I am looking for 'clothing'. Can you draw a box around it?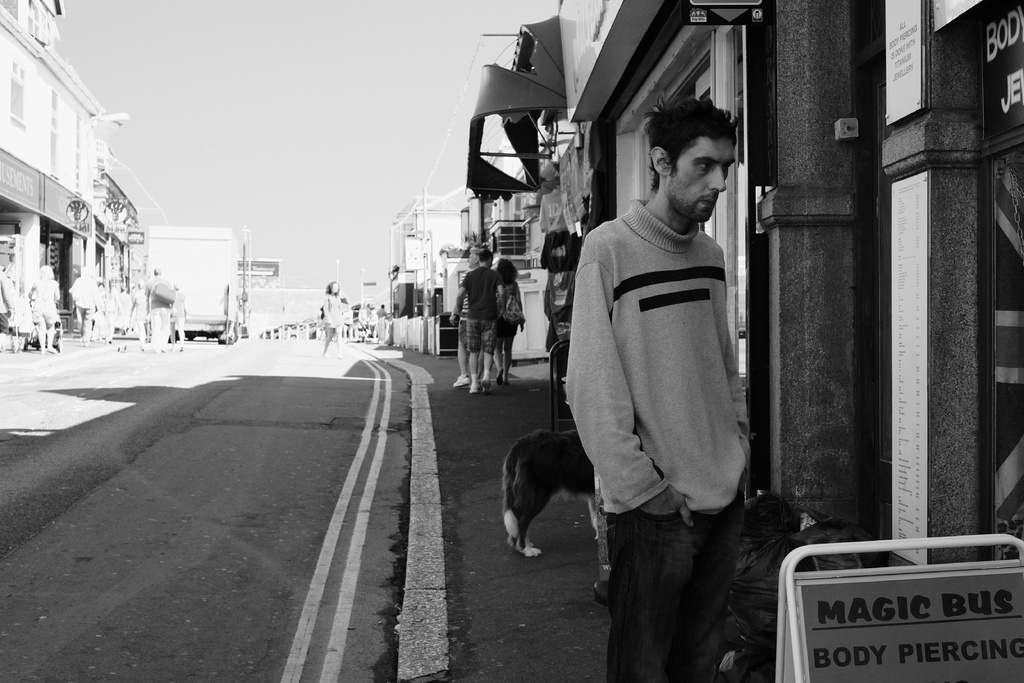
Sure, the bounding box is [left=466, top=267, right=495, bottom=358].
